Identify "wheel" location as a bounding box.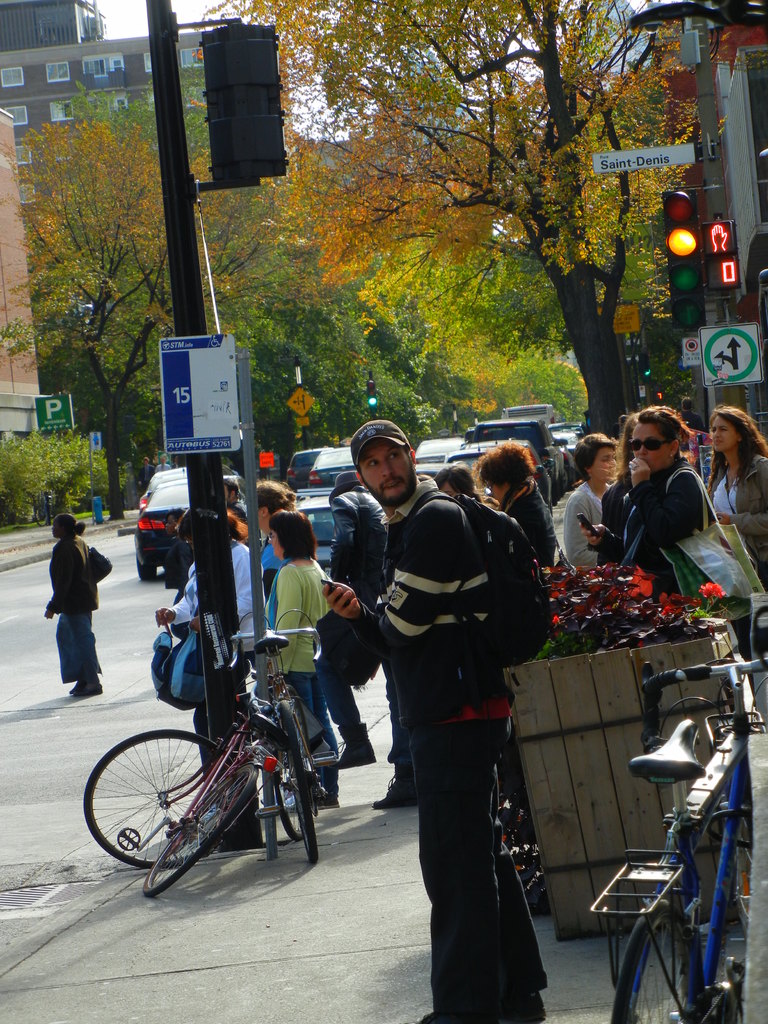
box=[275, 714, 322, 862].
